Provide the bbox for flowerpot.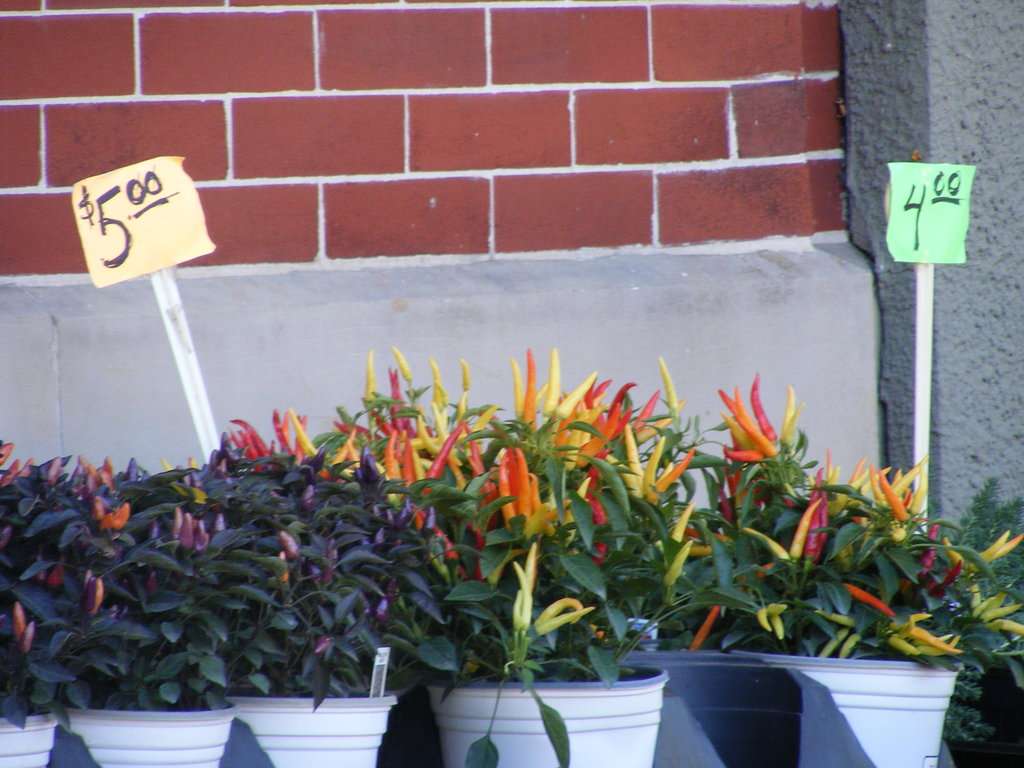
crop(397, 639, 693, 755).
